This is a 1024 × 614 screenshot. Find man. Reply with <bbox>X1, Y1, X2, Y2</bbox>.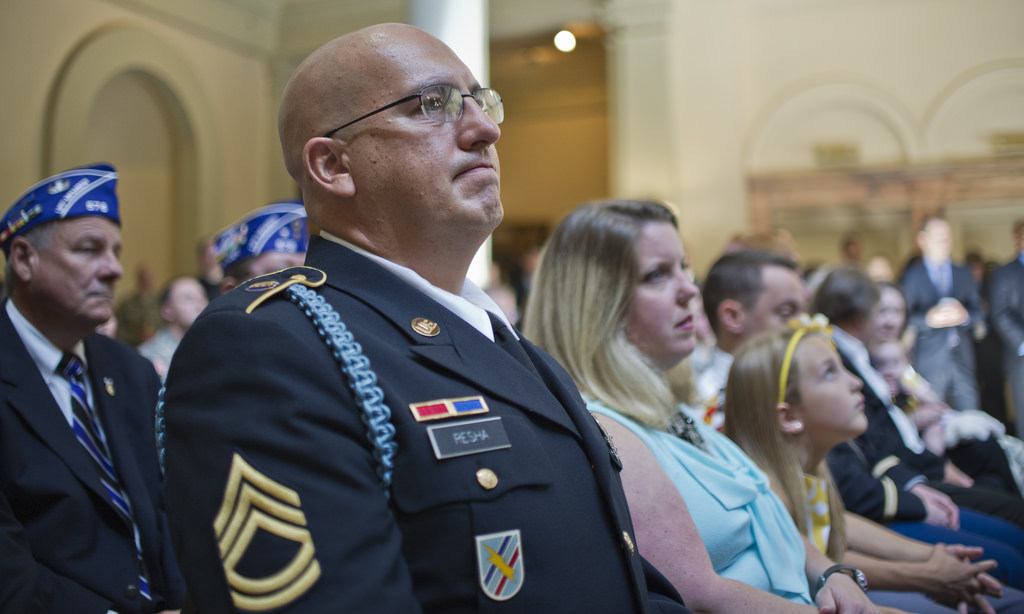
<bbox>988, 220, 1023, 439</bbox>.
